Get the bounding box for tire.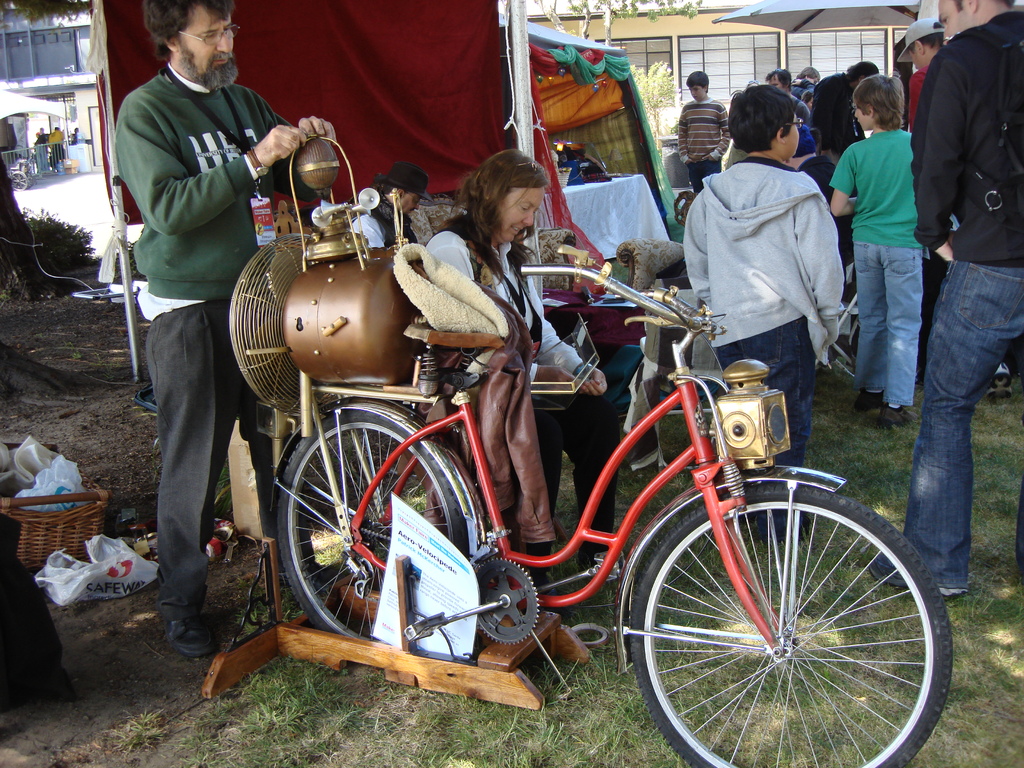
bbox=[623, 466, 940, 762].
